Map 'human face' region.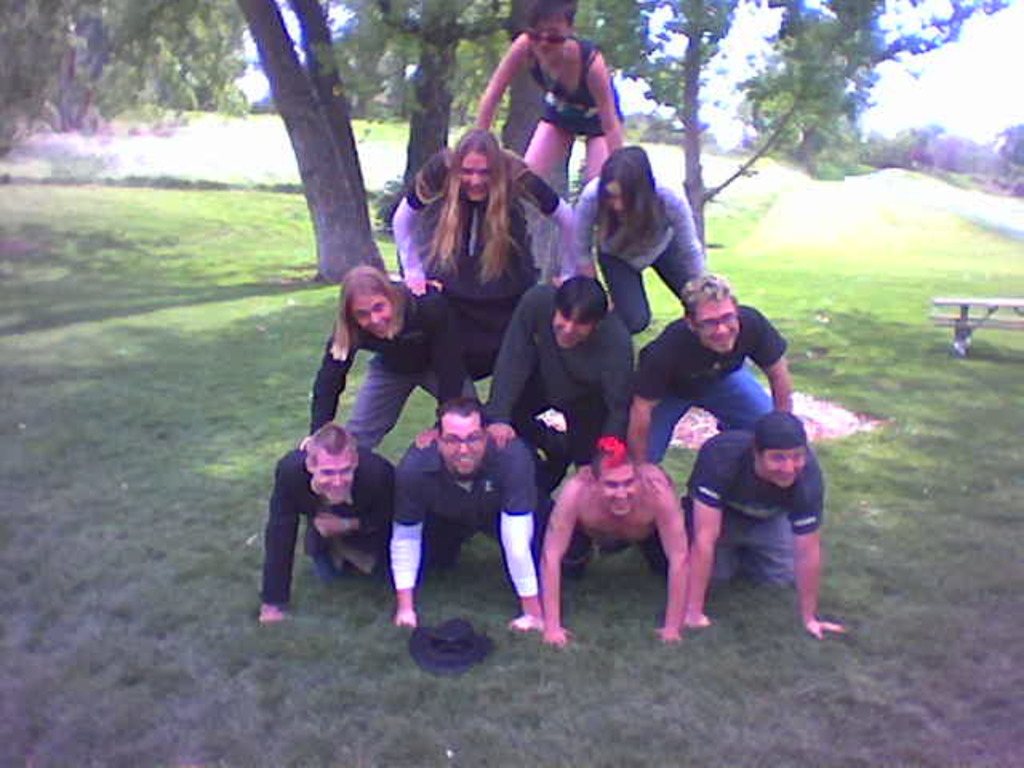
Mapped to (549, 307, 597, 350).
